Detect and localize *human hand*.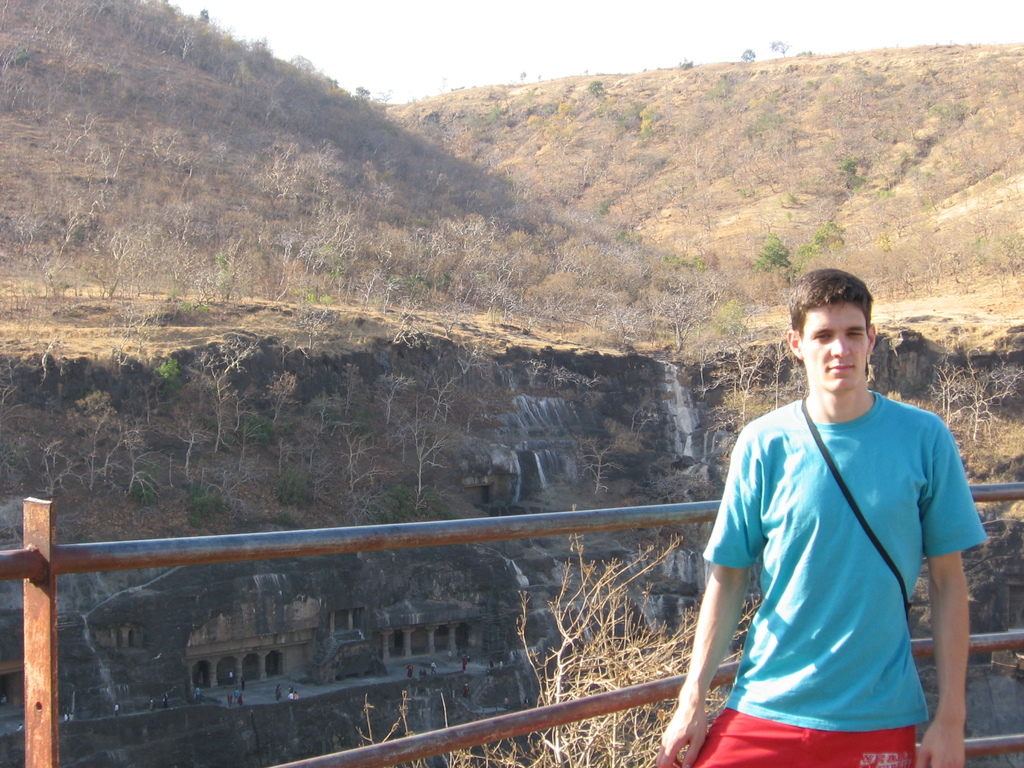
Localized at 913:723:966:767.
